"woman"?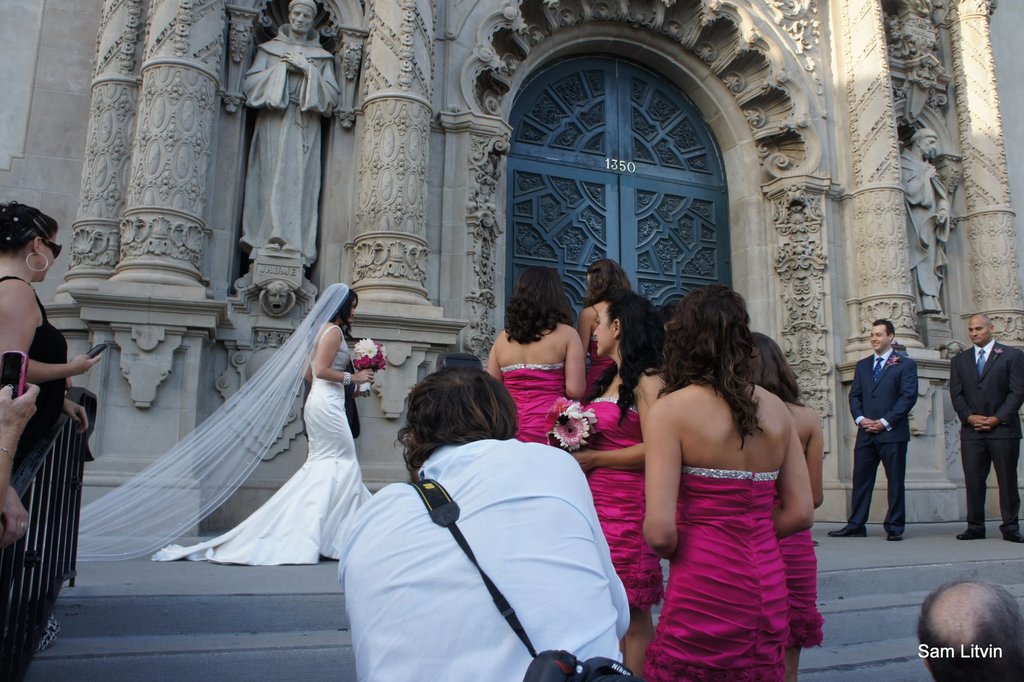
Rect(539, 292, 669, 676)
